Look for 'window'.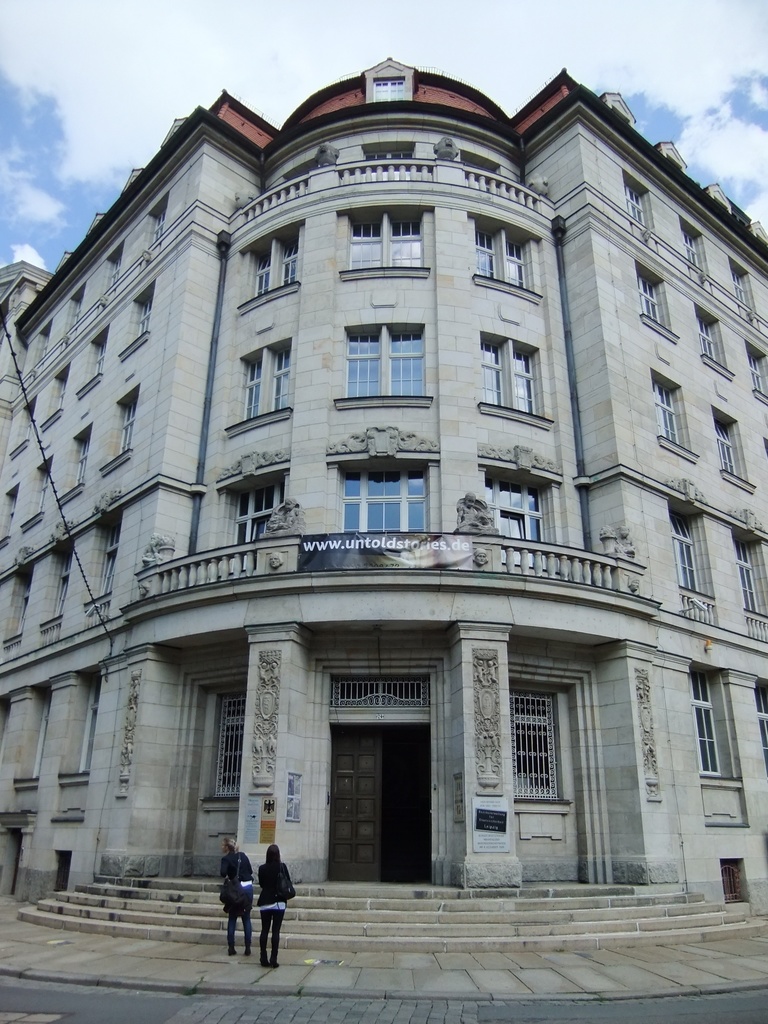
Found: <bbox>758, 678, 767, 771</bbox>.
